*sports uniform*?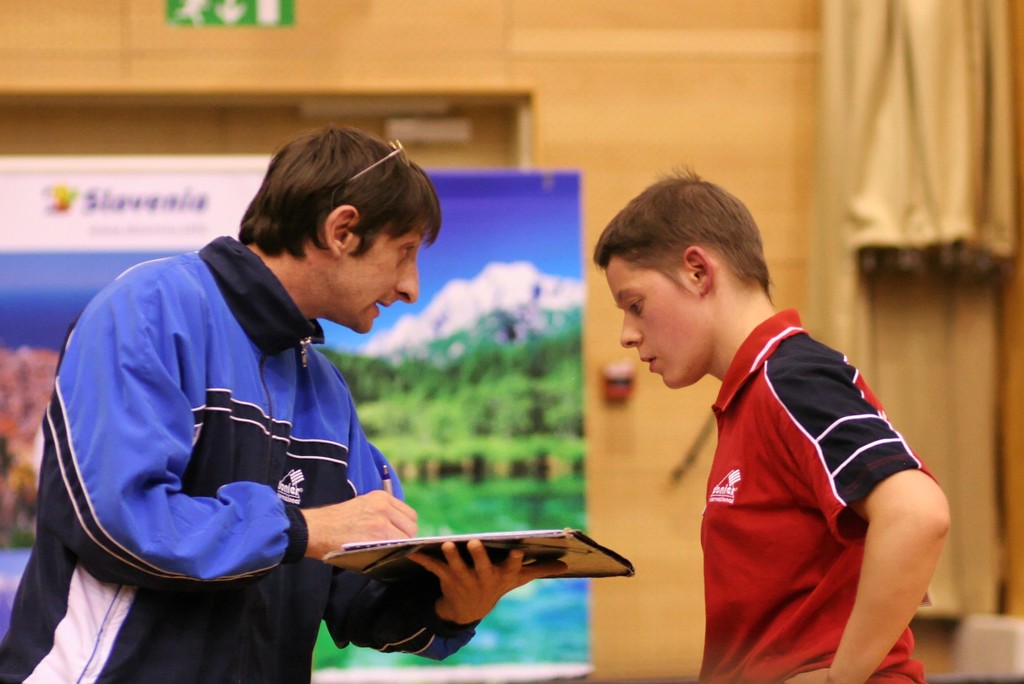
<bbox>0, 236, 482, 683</bbox>
